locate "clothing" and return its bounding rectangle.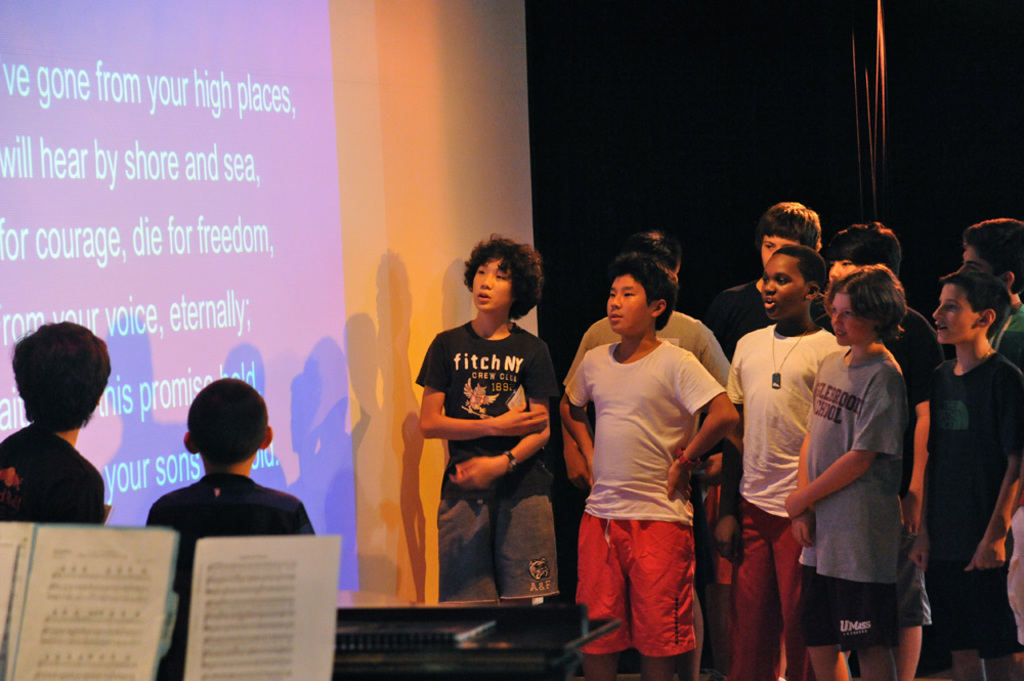
Rect(988, 300, 1023, 371).
